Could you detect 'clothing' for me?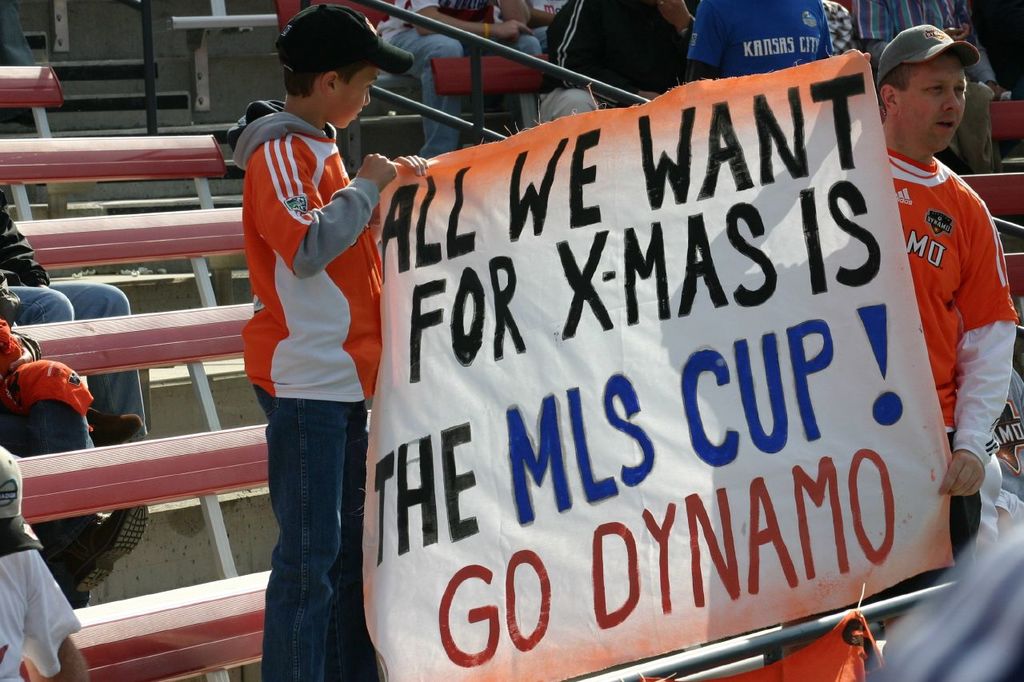
Detection result: locate(0, 545, 99, 681).
